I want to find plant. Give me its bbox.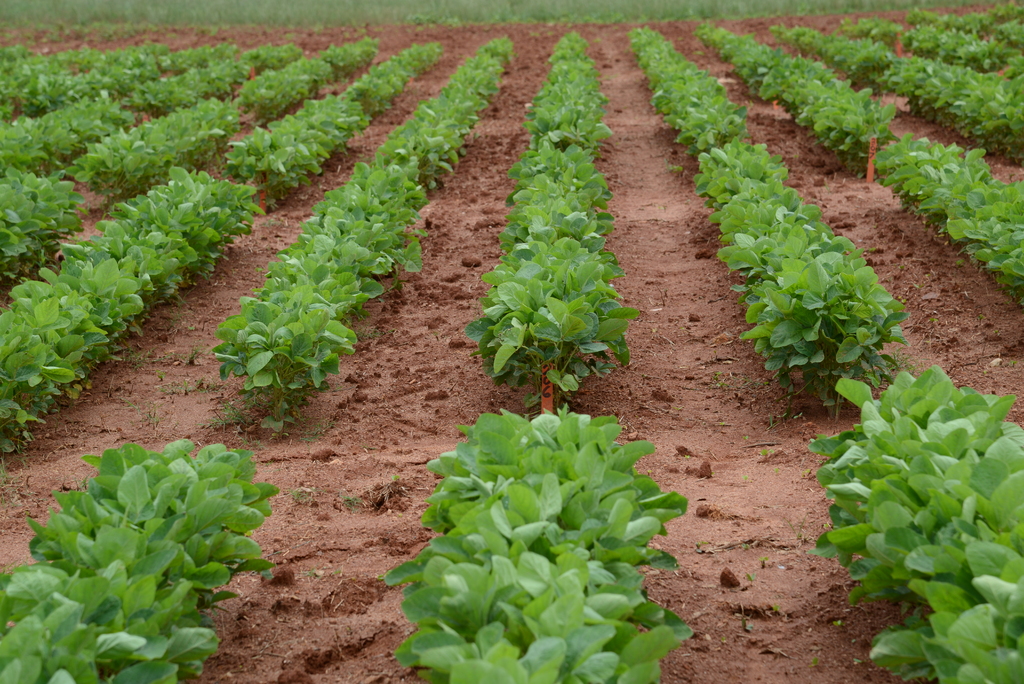
122, 62, 204, 110.
